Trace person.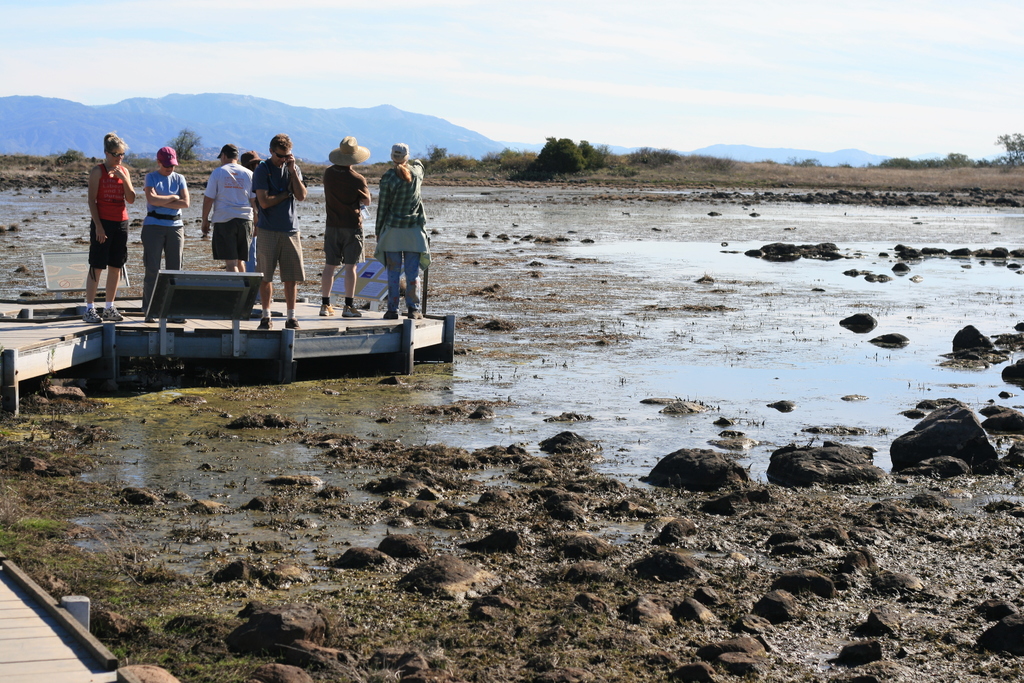
Traced to locate(199, 147, 254, 270).
